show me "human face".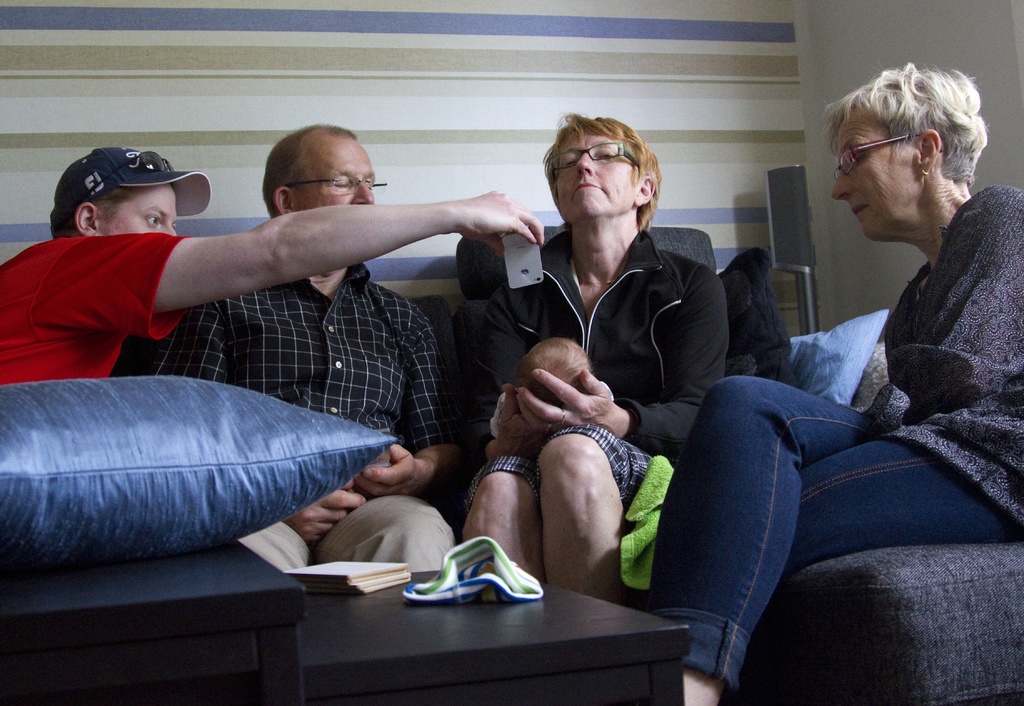
"human face" is here: x1=297, y1=138, x2=376, y2=214.
